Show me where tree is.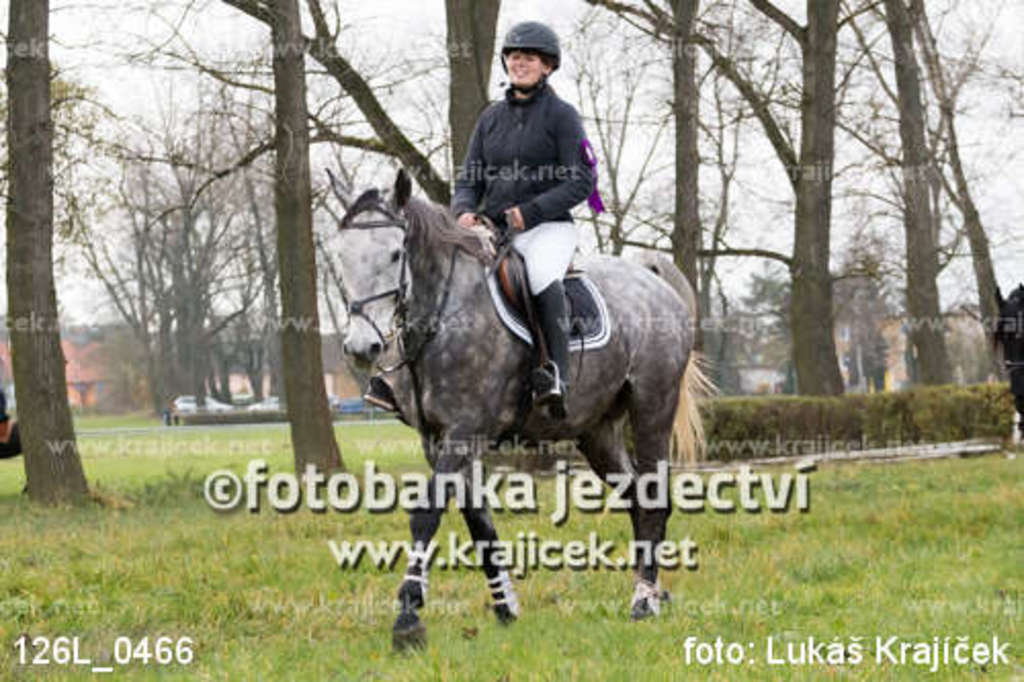
tree is at [588, 0, 723, 363].
